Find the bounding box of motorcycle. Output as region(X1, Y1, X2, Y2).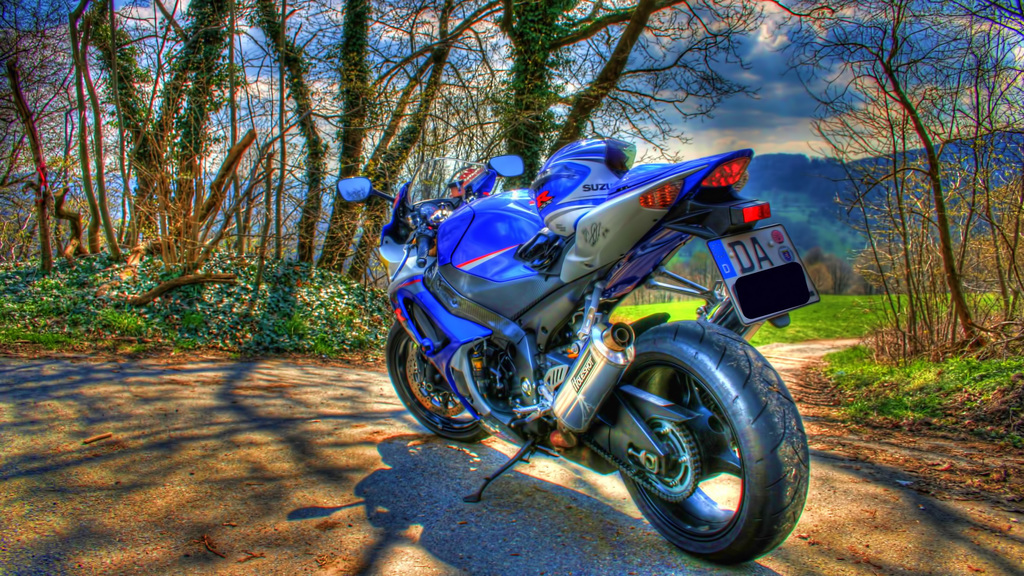
region(364, 129, 831, 554).
